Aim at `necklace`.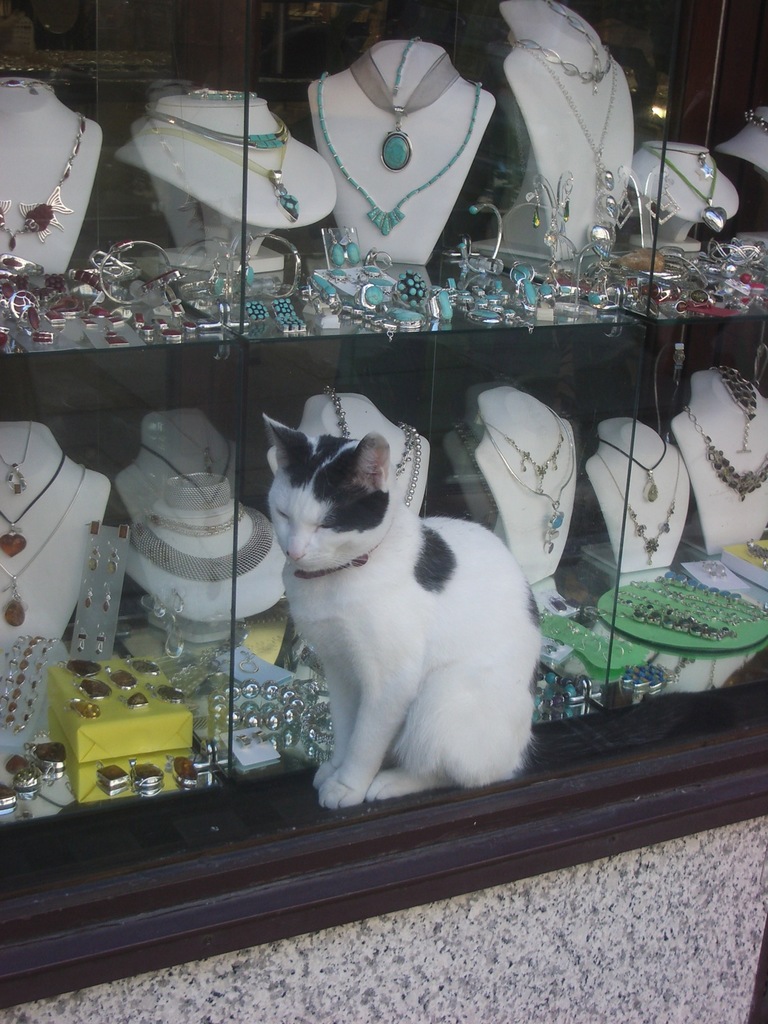
Aimed at <box>643,145,729,233</box>.
